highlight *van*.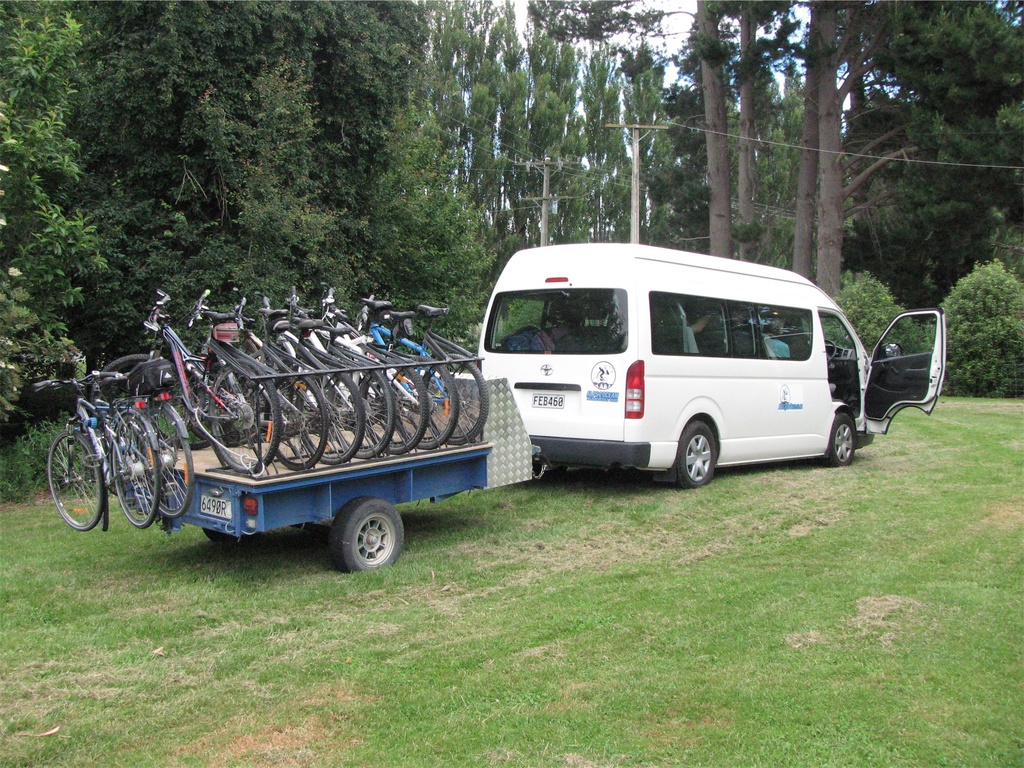
Highlighted region: x1=477 y1=238 x2=948 y2=490.
